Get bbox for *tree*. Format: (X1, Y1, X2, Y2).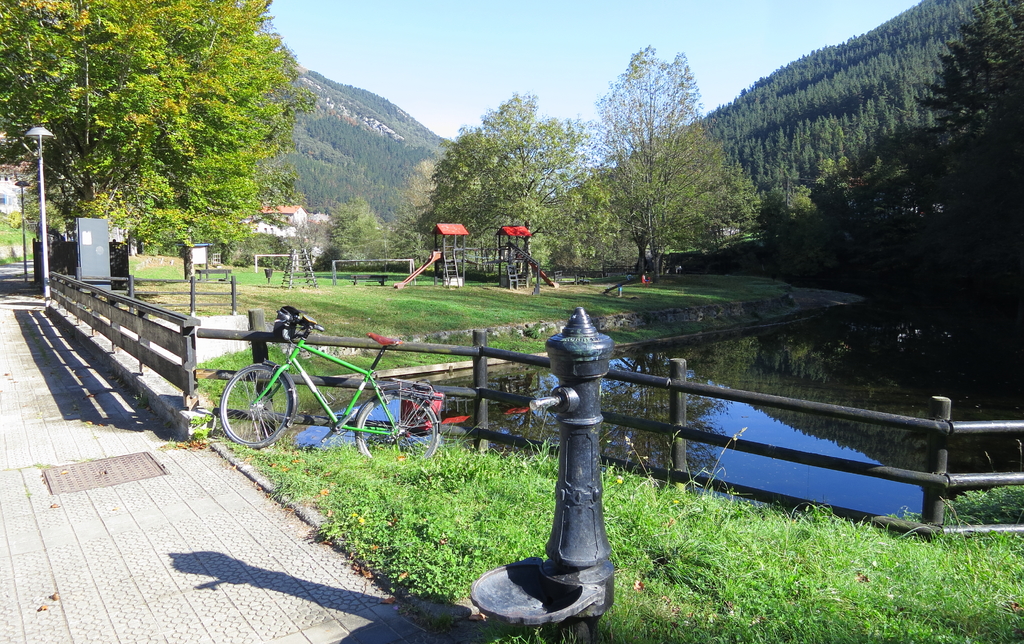
(388, 161, 476, 268).
